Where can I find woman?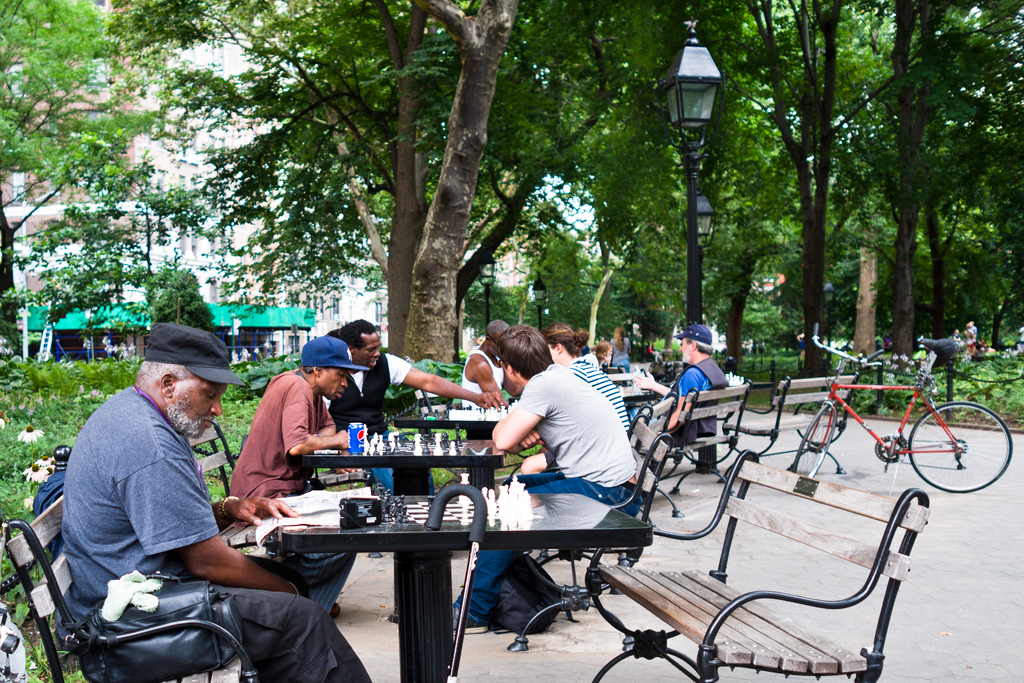
You can find it at crop(610, 325, 632, 374).
